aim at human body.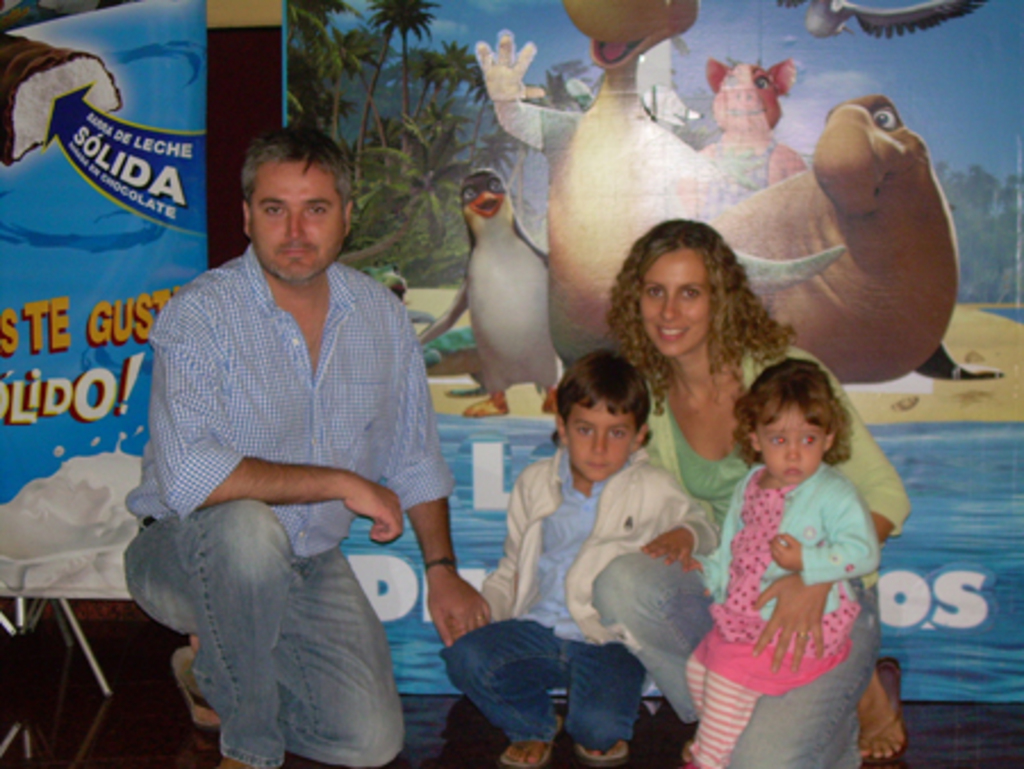
Aimed at bbox(683, 350, 881, 767).
